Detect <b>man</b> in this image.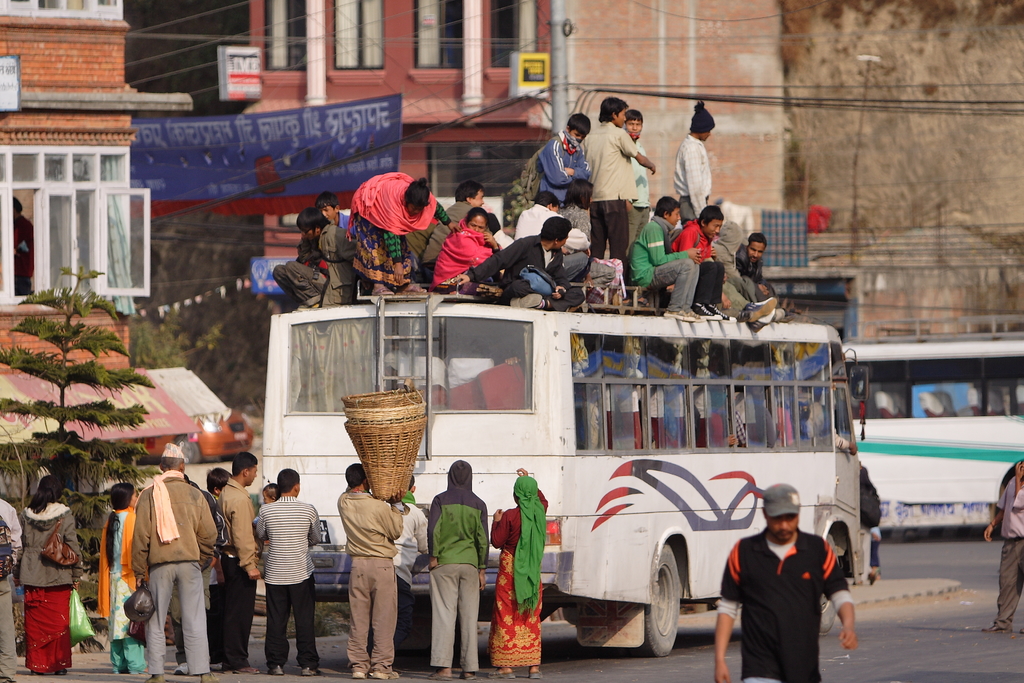
Detection: [x1=509, y1=190, x2=592, y2=281].
